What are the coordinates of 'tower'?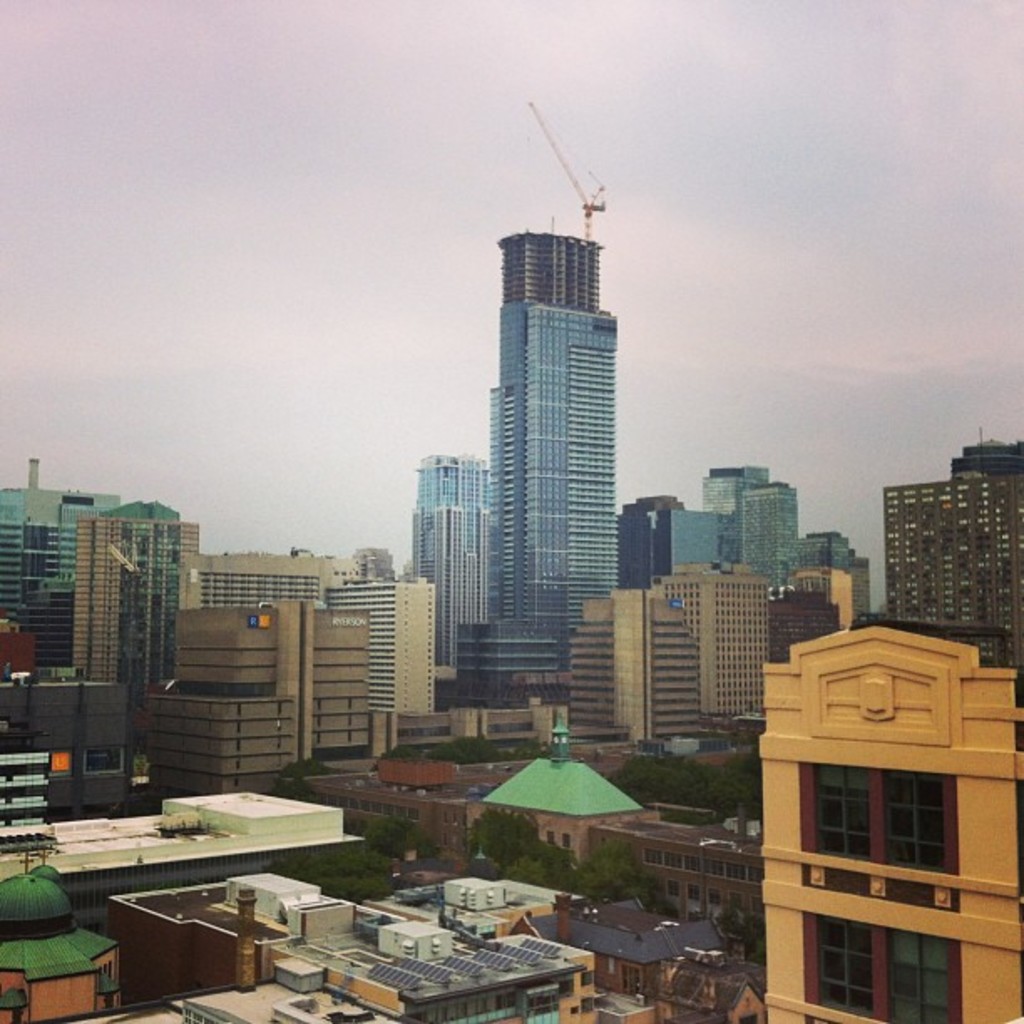
detection(462, 218, 622, 728).
